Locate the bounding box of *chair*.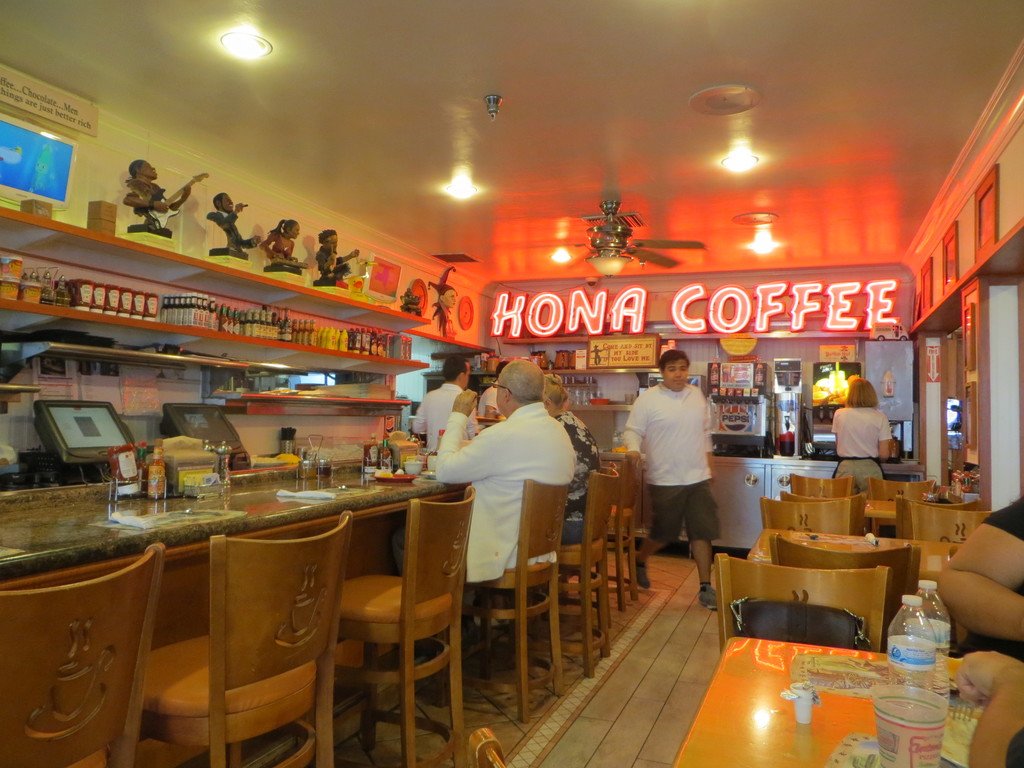
Bounding box: region(866, 474, 935, 500).
